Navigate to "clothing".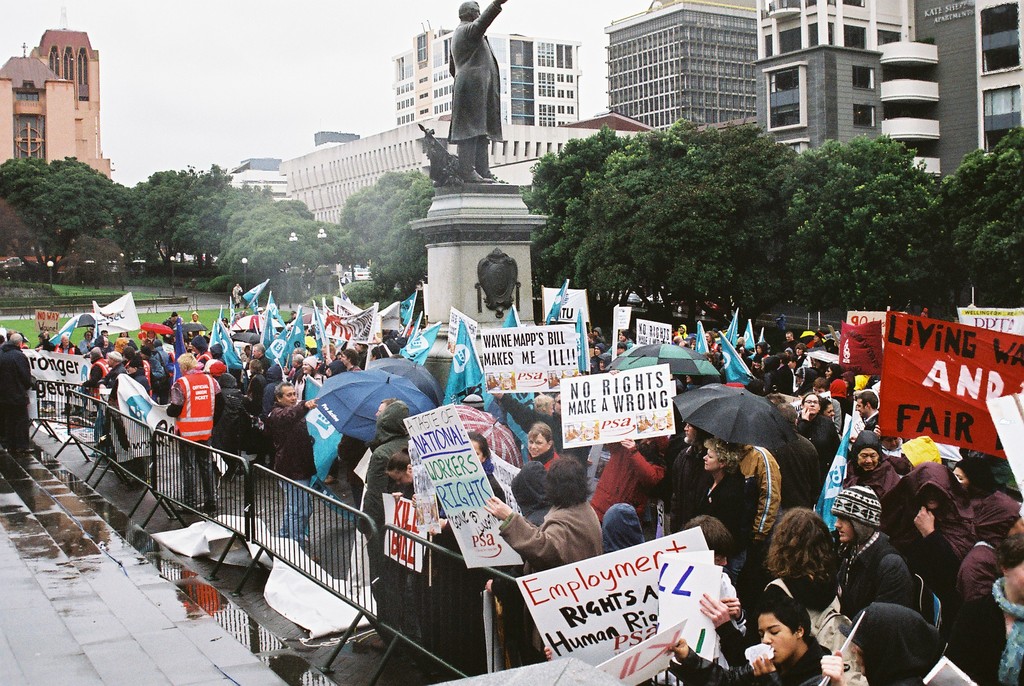
Navigation target: 737/436/788/548.
